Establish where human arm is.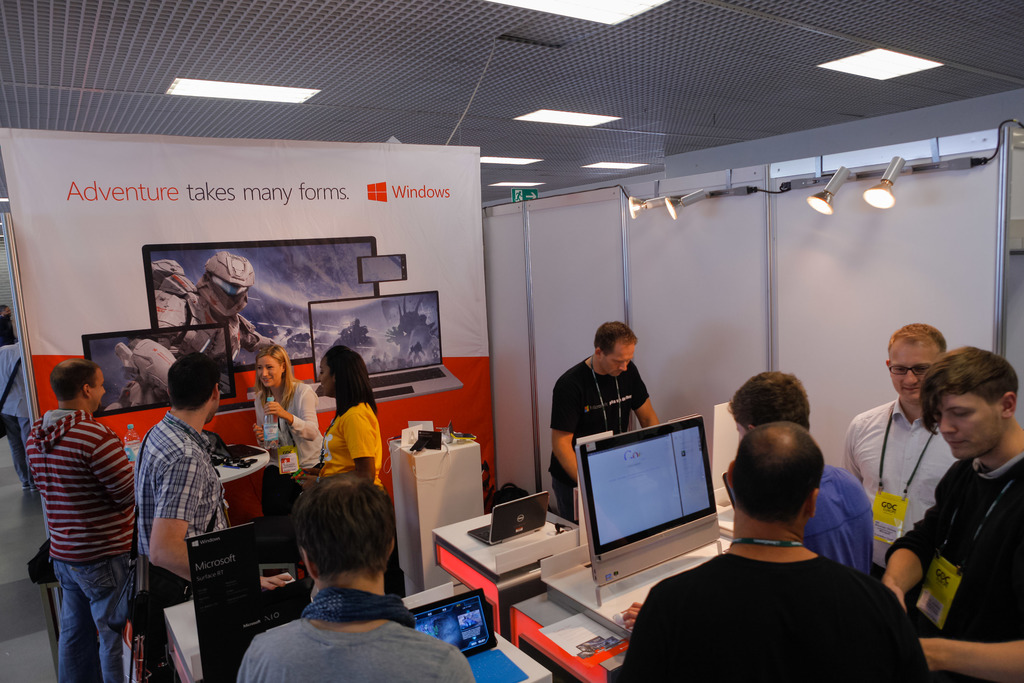
Established at 881/443/982/635.
